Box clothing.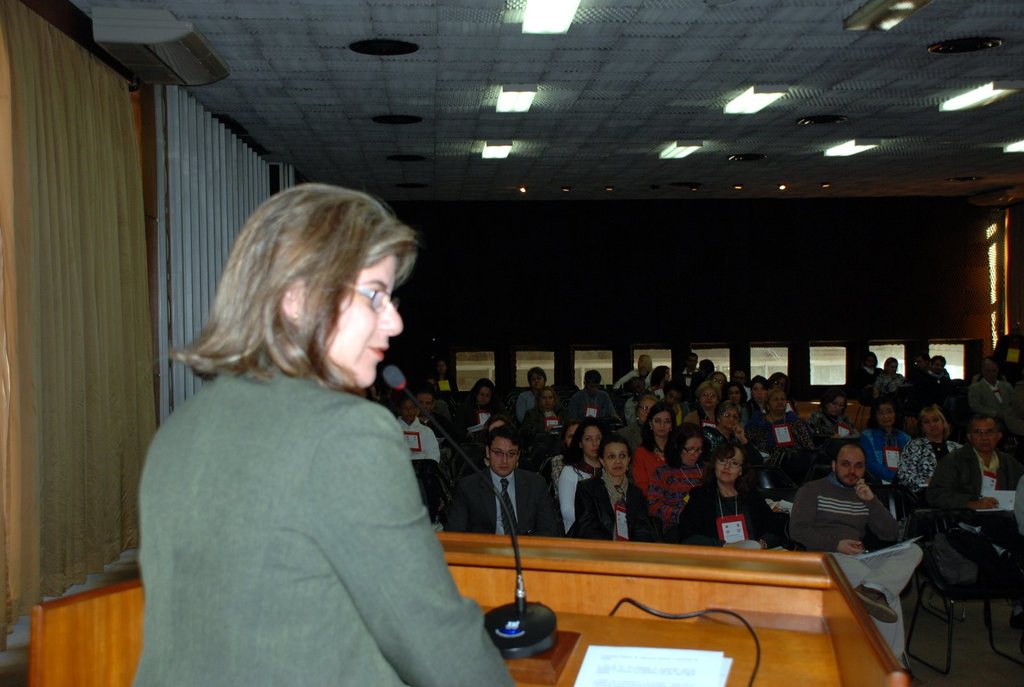
detection(968, 370, 1023, 426).
